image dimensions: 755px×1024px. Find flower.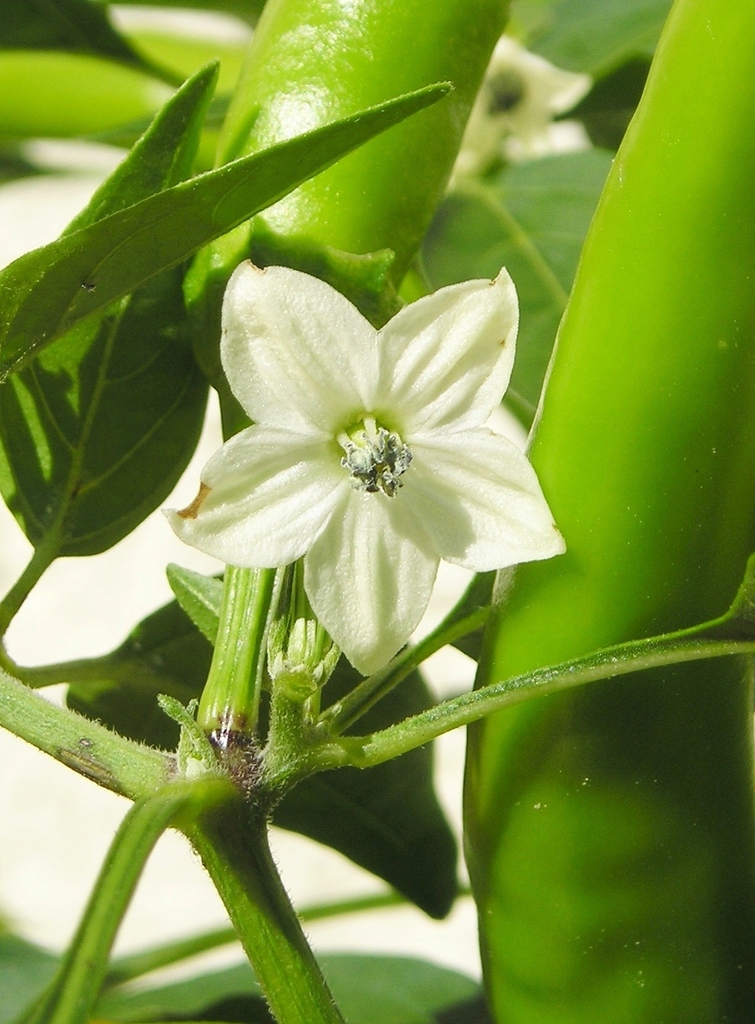
rect(159, 255, 563, 676).
